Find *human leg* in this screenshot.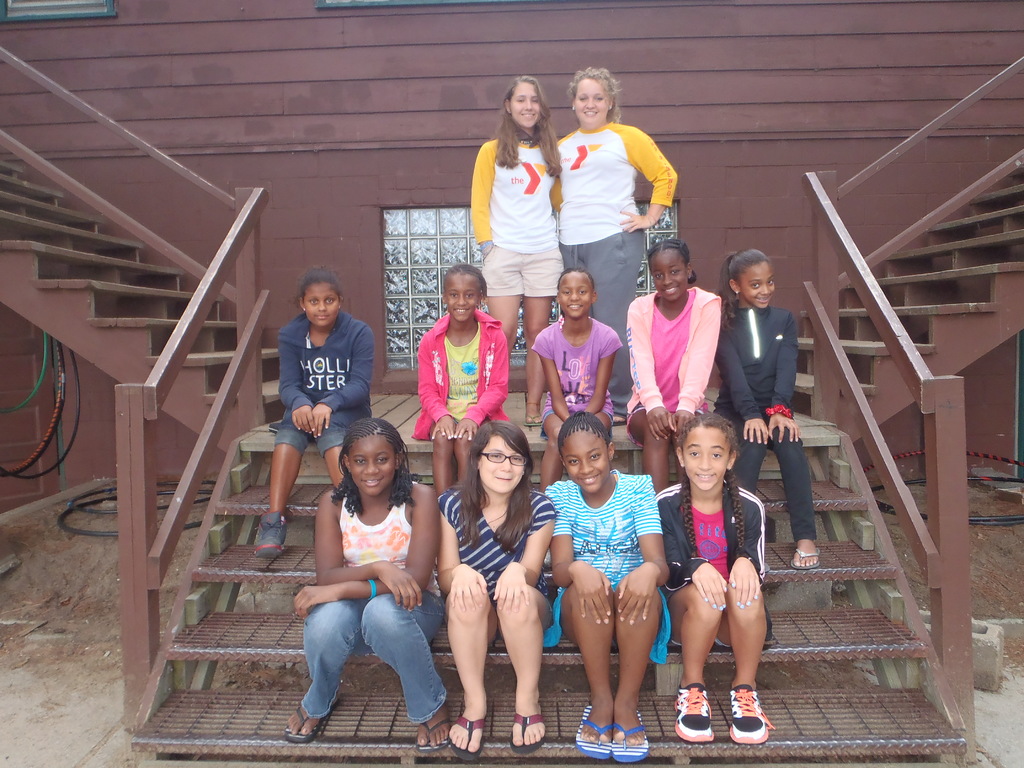
The bounding box for *human leg* is 328, 447, 345, 486.
